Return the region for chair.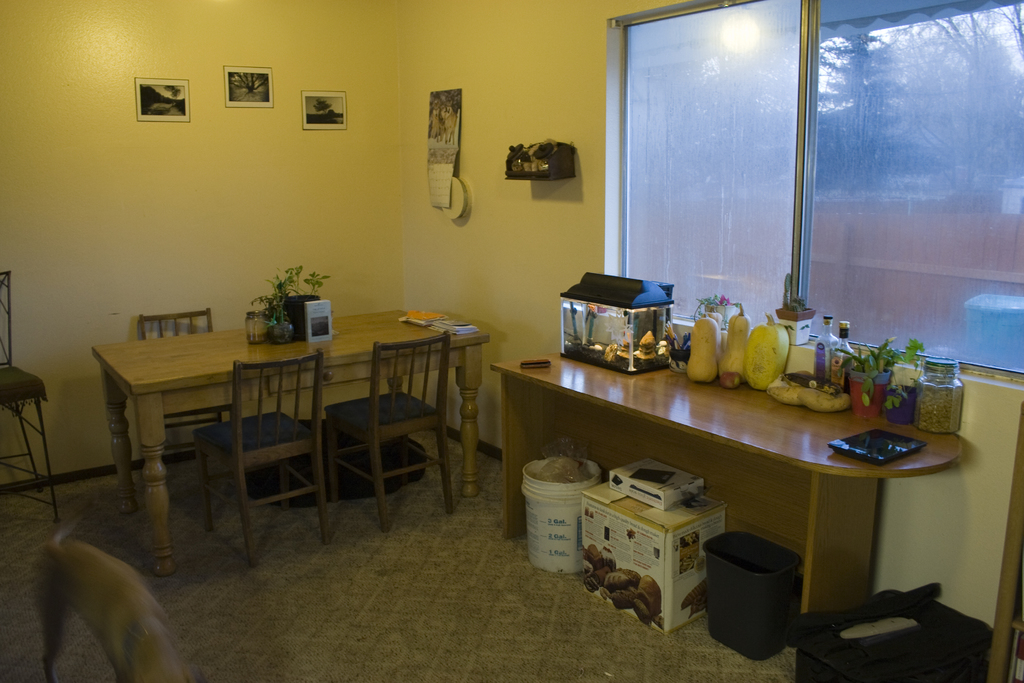
rect(323, 327, 458, 539).
